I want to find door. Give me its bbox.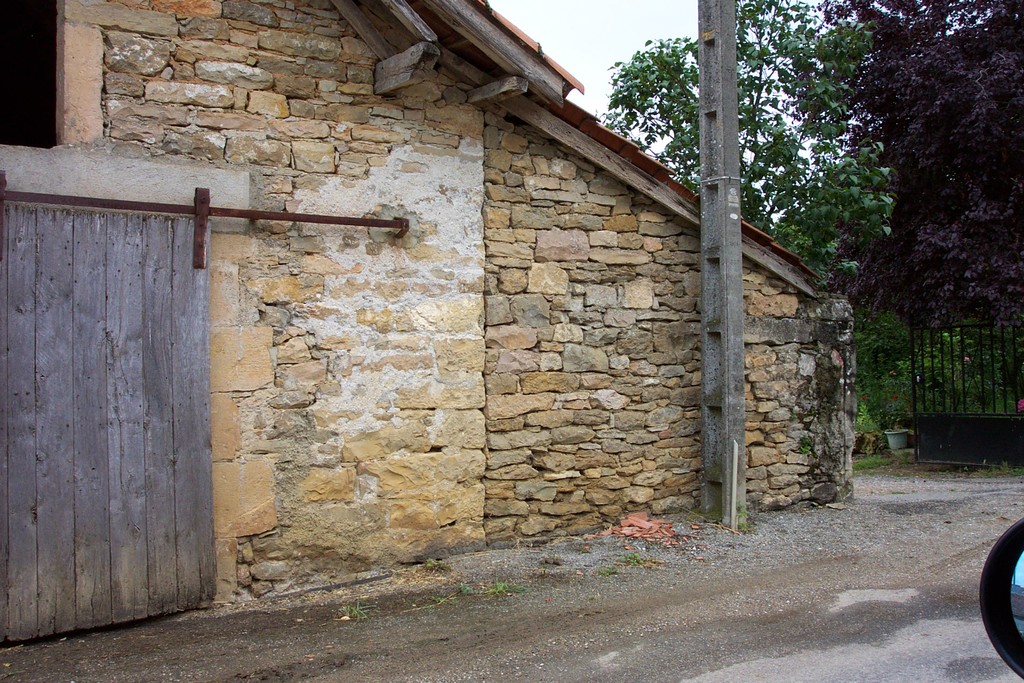
select_region(0, 199, 220, 660).
